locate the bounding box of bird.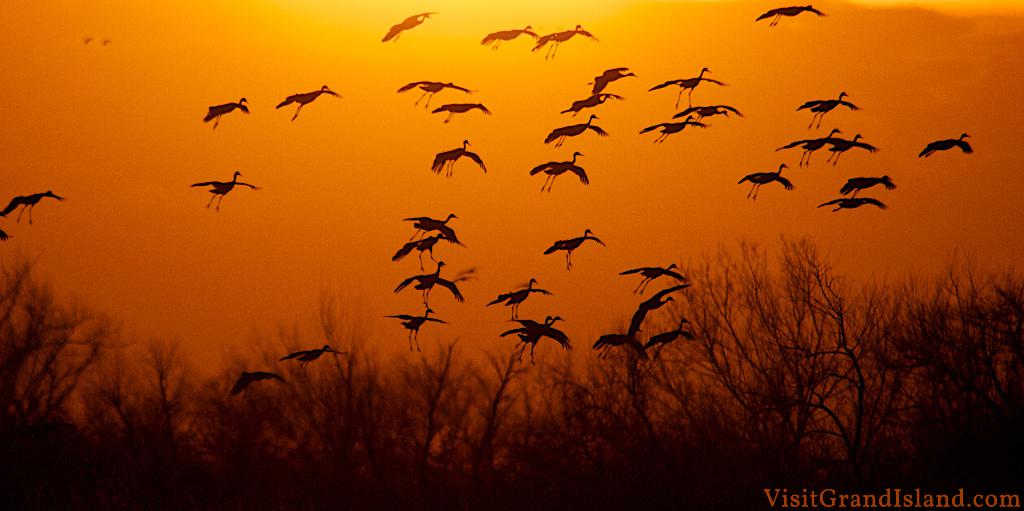
Bounding box: [x1=669, y1=102, x2=745, y2=121].
